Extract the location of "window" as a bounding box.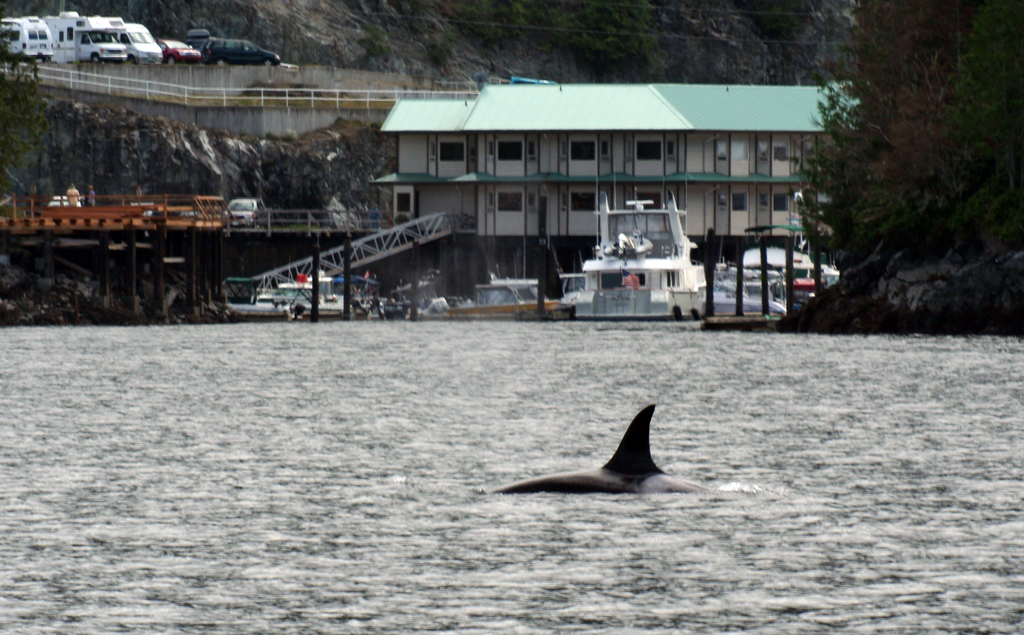
572/141/598/161.
